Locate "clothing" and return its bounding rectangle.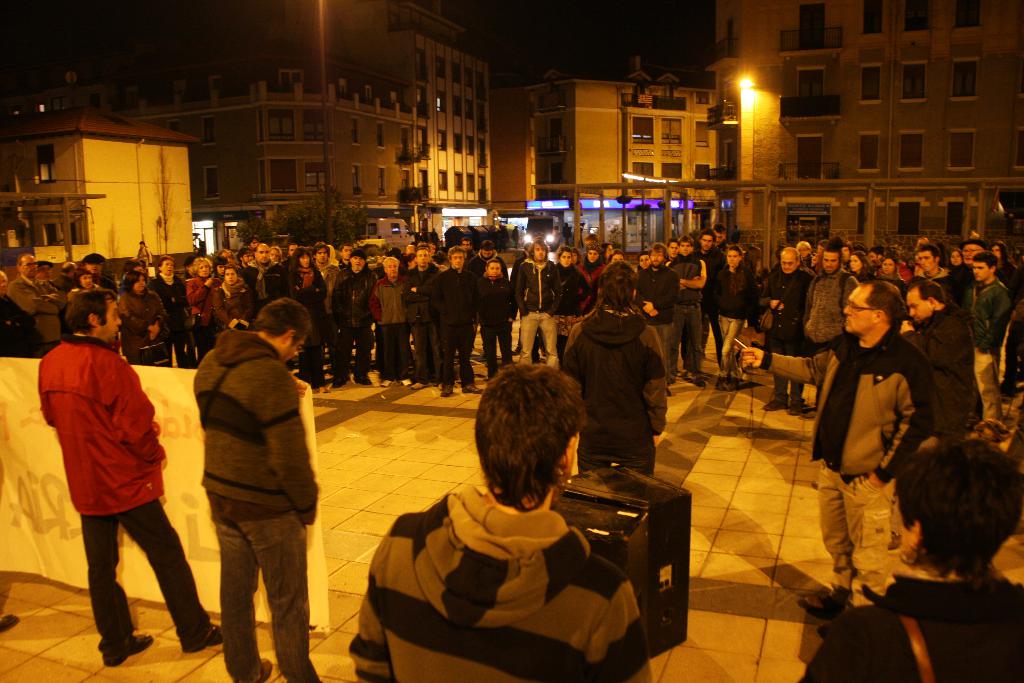
Rect(953, 265, 978, 294).
